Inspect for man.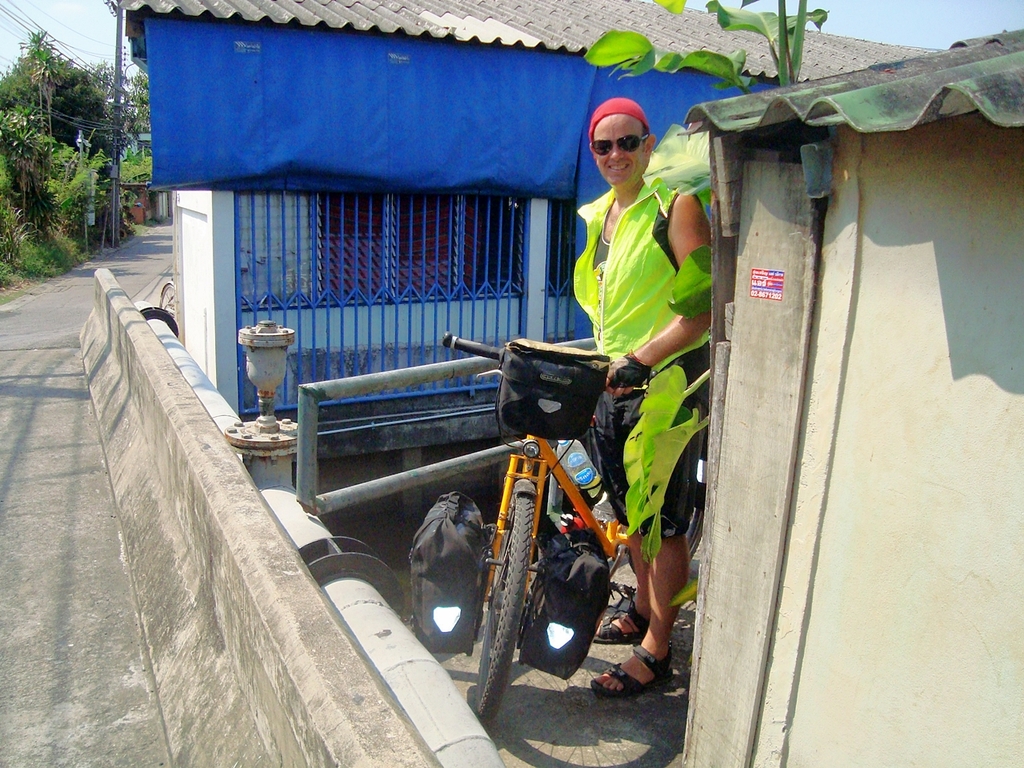
Inspection: crop(569, 94, 714, 694).
